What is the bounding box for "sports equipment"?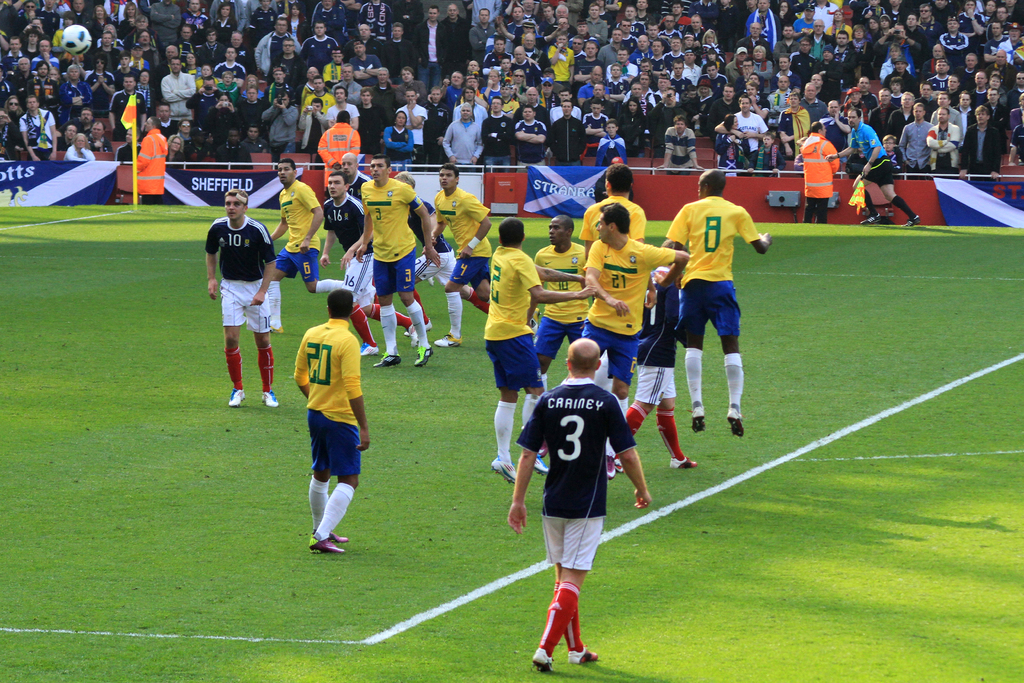
locate(262, 387, 278, 408).
